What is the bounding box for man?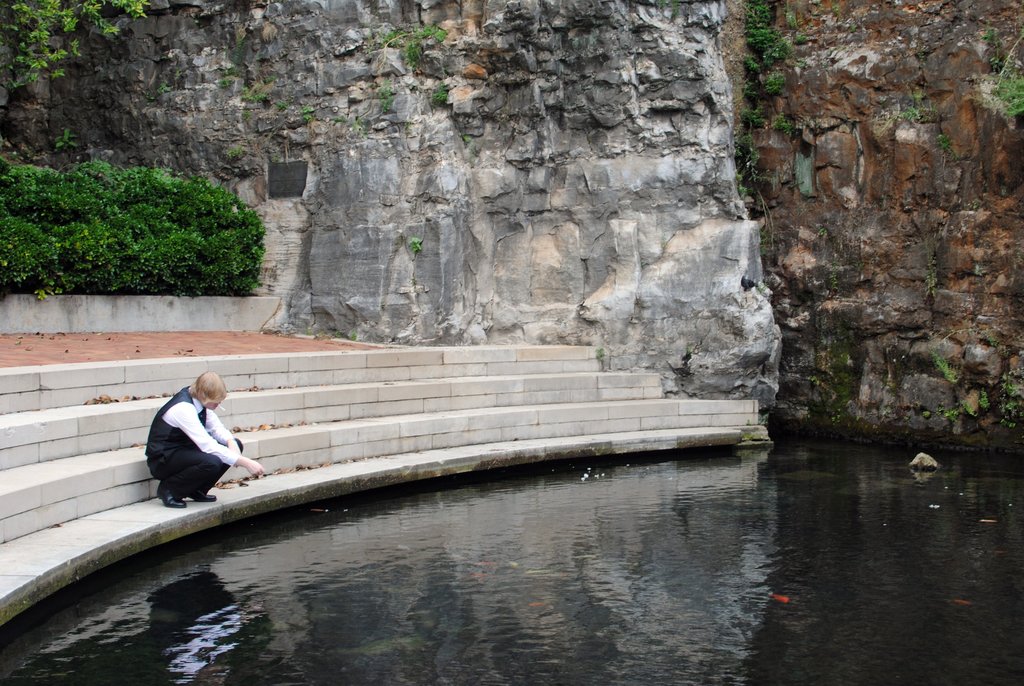
142:364:264:517.
